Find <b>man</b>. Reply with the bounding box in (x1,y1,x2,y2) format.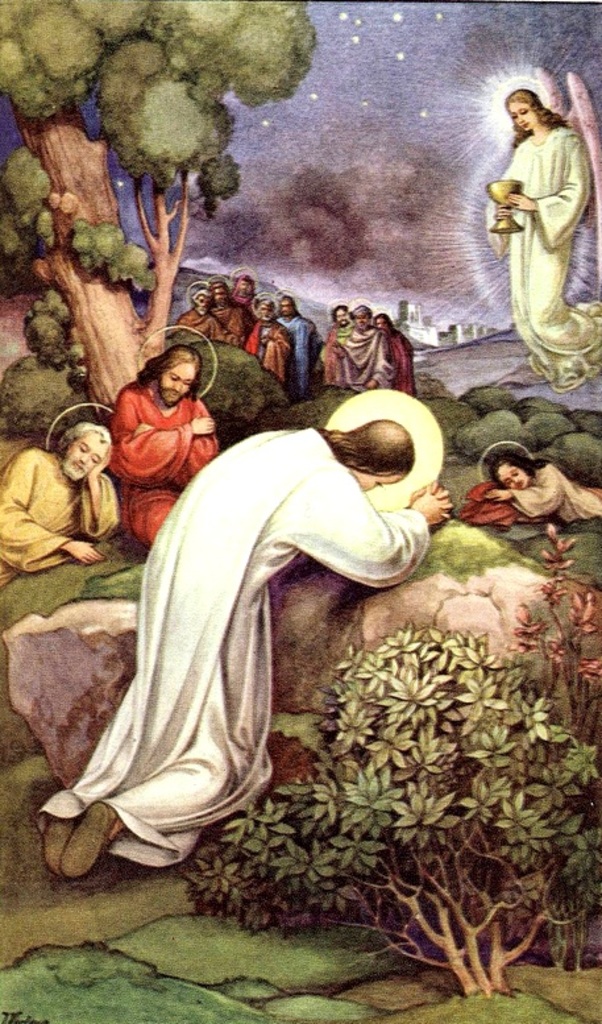
(485,88,601,397).
